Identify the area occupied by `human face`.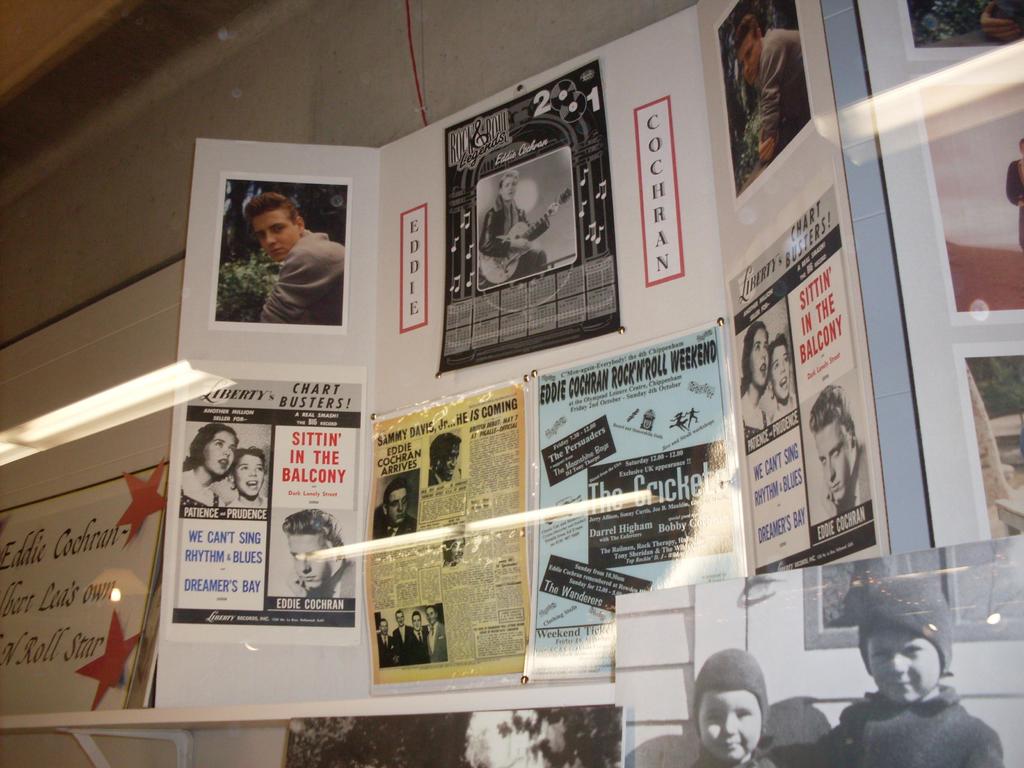
Area: box(770, 340, 796, 400).
